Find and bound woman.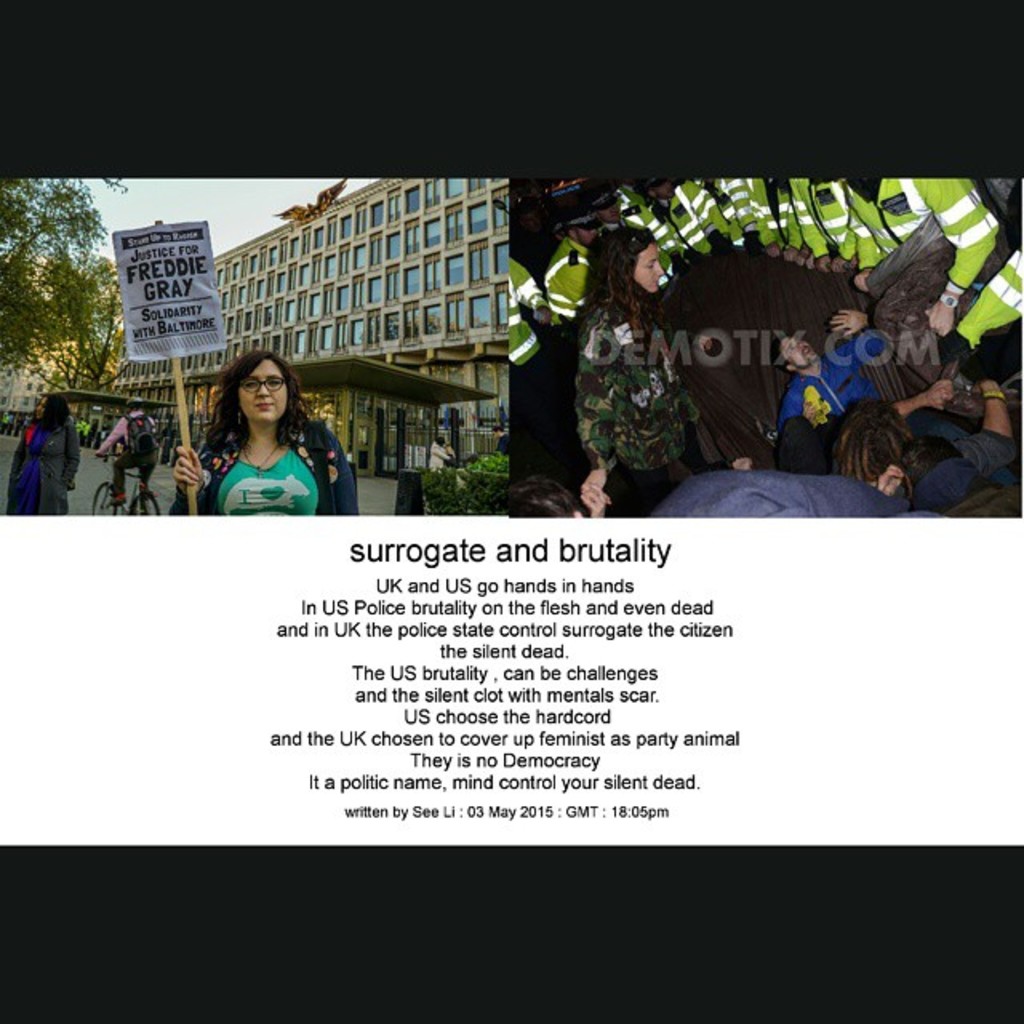
Bound: bbox(570, 226, 694, 512).
